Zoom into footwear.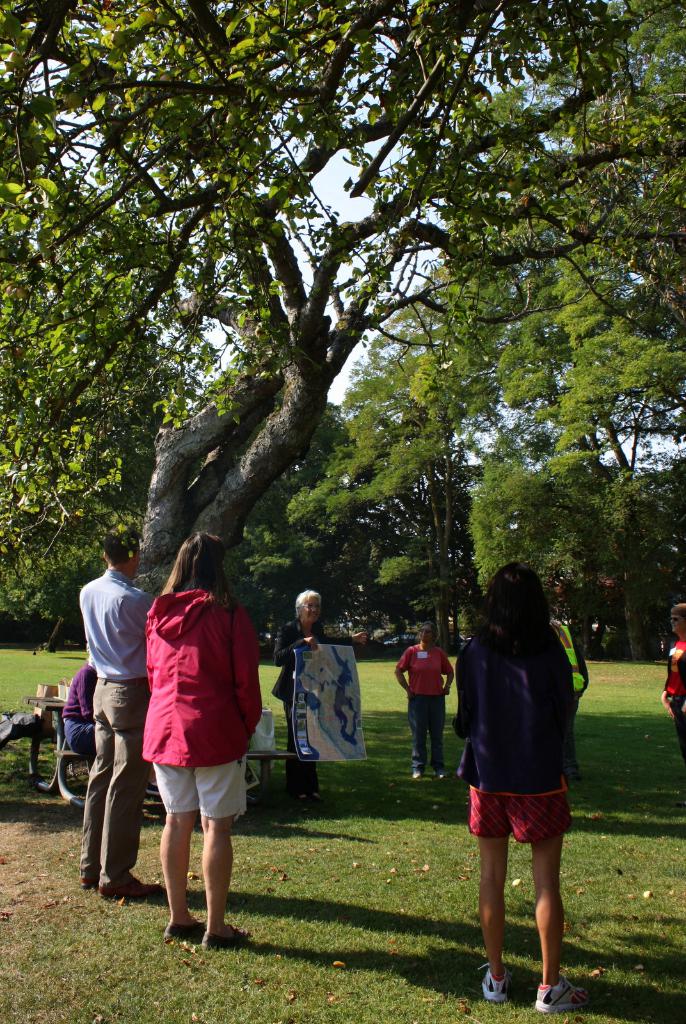
Zoom target: [x1=94, y1=875, x2=164, y2=896].
